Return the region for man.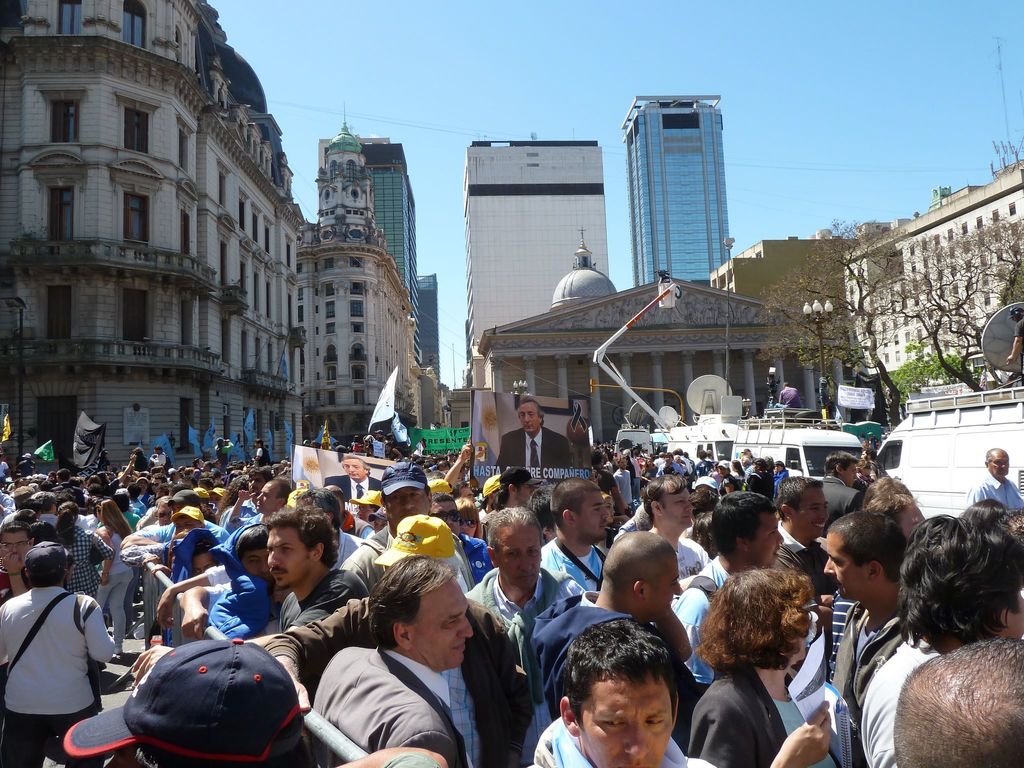
box=[772, 381, 801, 412].
